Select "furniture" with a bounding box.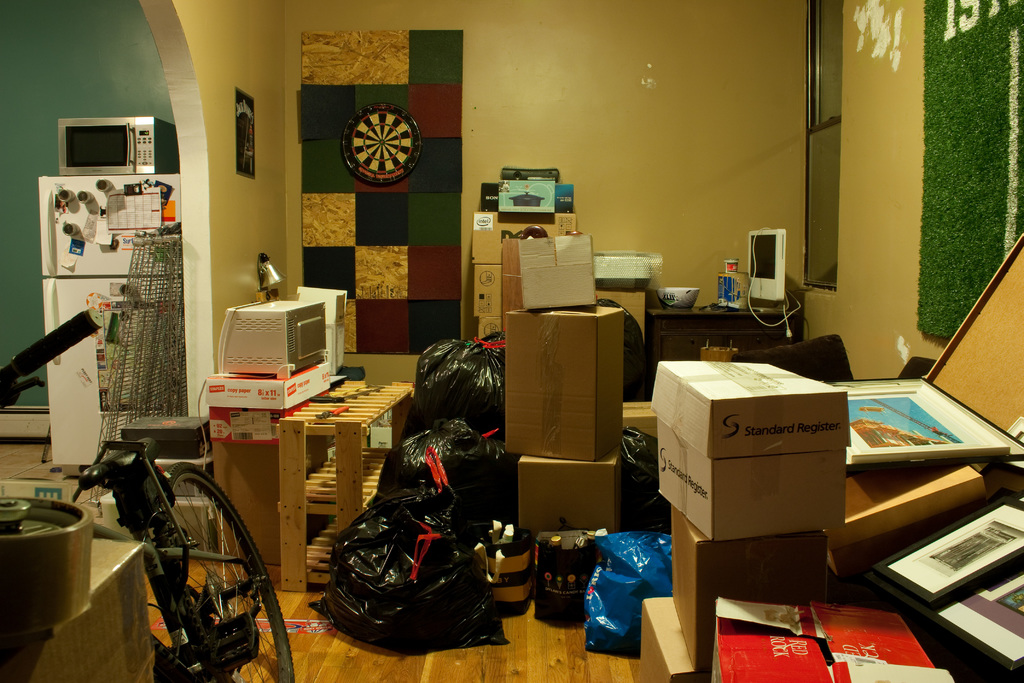
209,408,289,579.
